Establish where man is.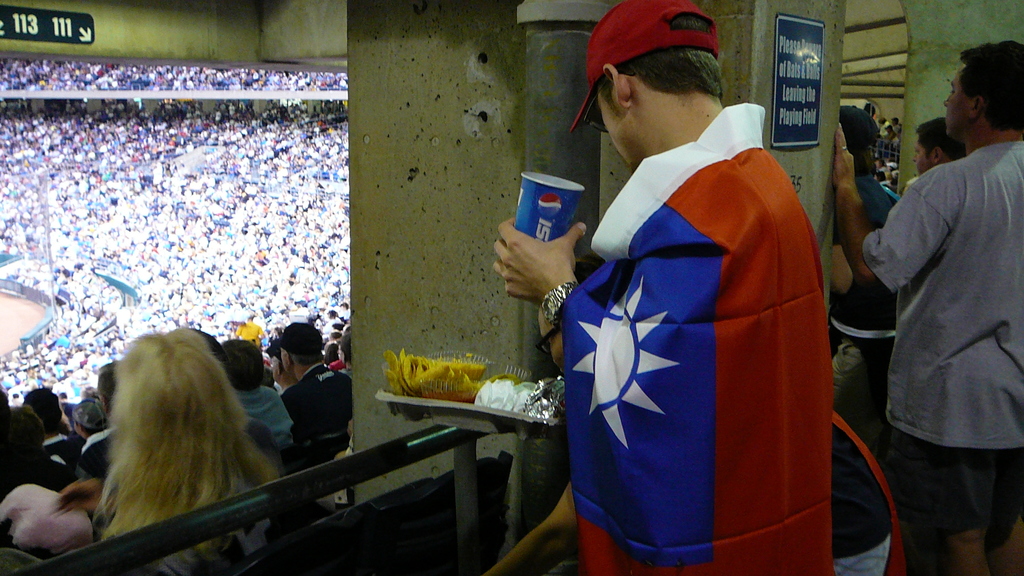
Established at {"x1": 223, "y1": 340, "x2": 299, "y2": 449}.
